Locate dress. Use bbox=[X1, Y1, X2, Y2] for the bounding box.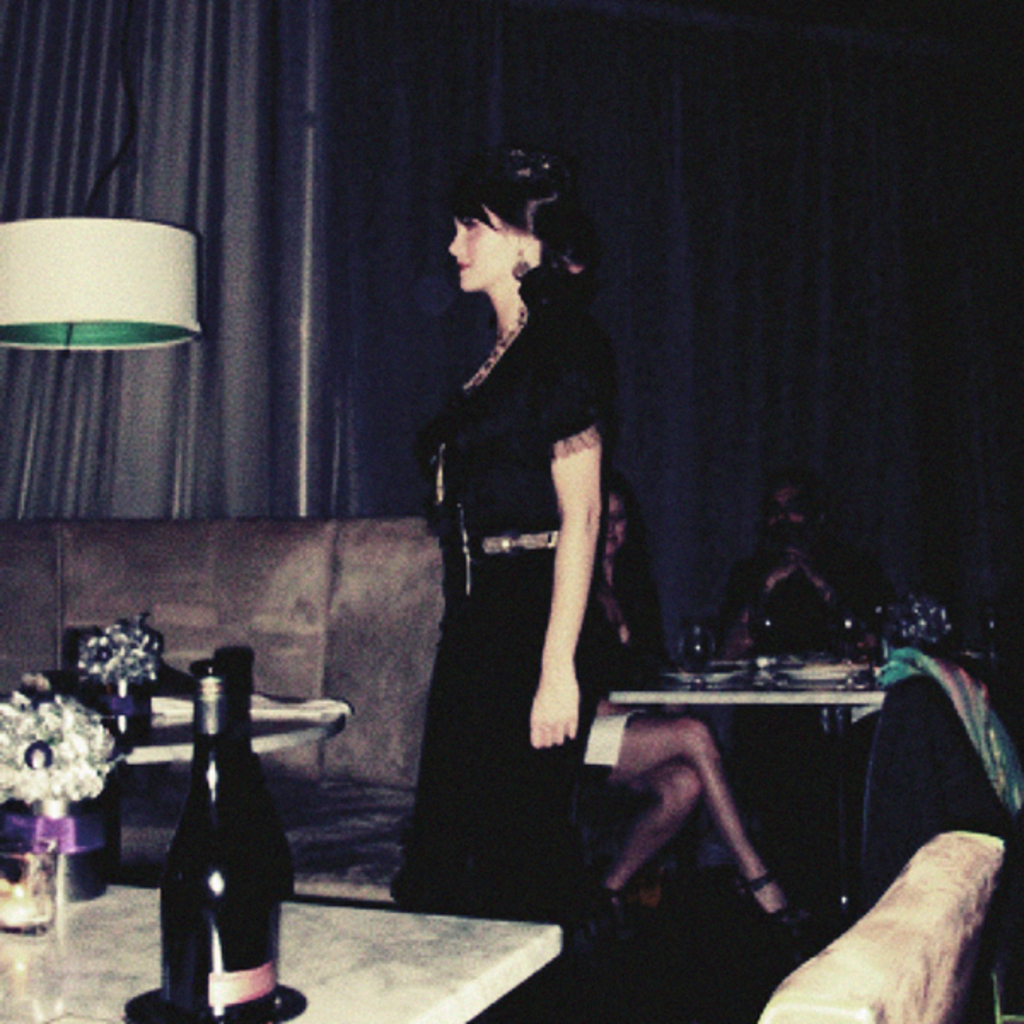
bbox=[387, 294, 616, 932].
